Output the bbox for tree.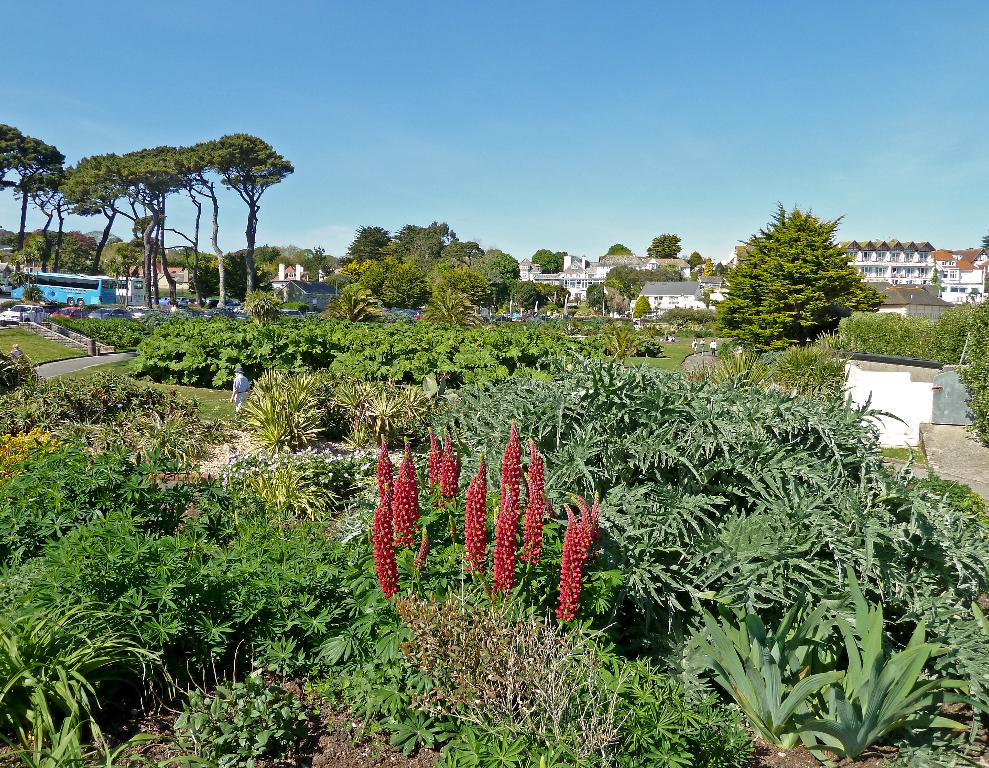
bbox=[606, 246, 634, 256].
